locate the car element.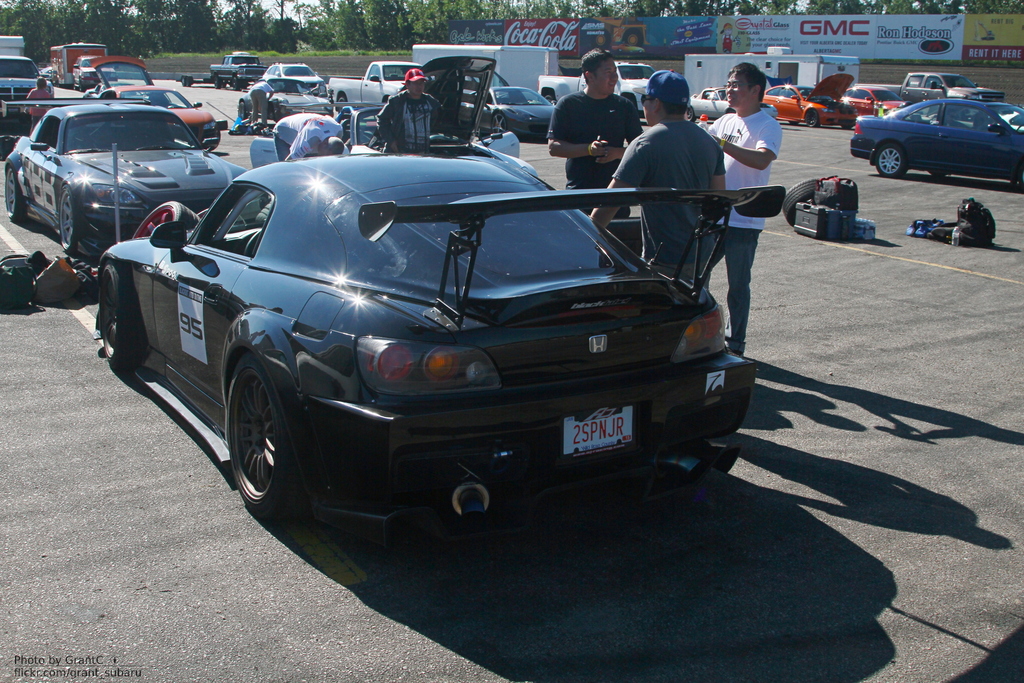
Element bbox: region(80, 144, 746, 522).
